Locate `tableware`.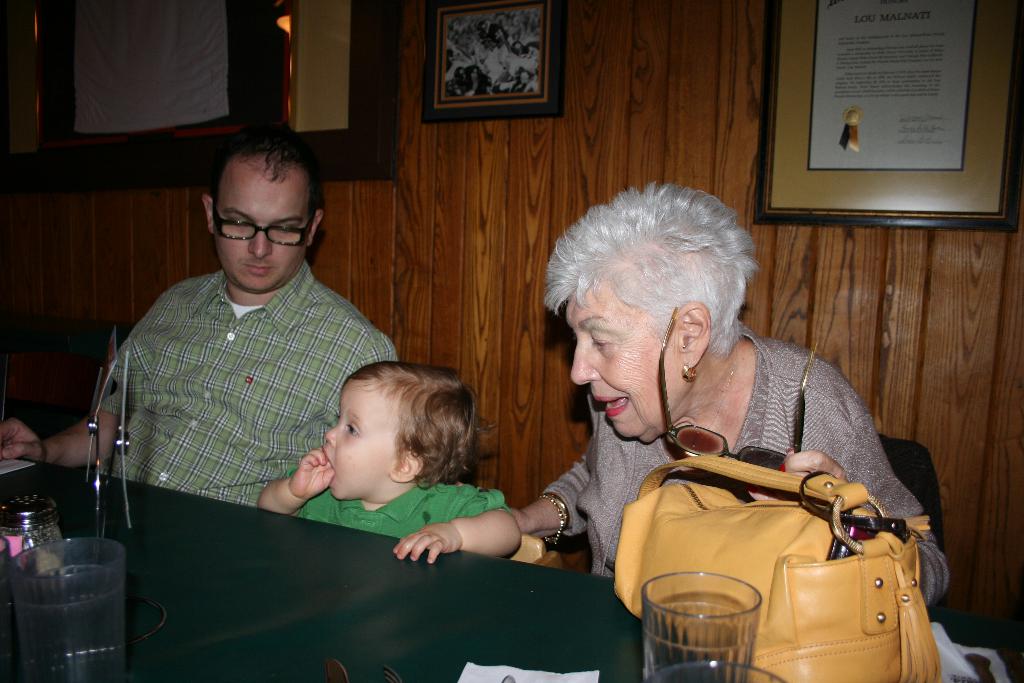
Bounding box: pyautogui.locateOnScreen(647, 658, 788, 682).
